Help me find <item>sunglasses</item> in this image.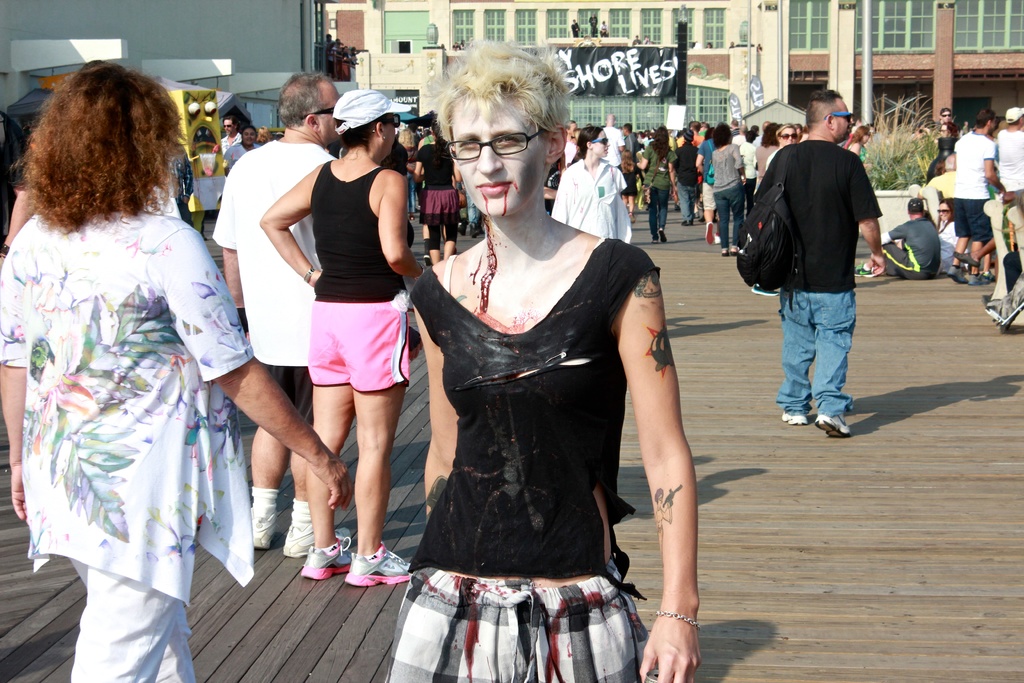
Found it: detection(933, 206, 956, 217).
